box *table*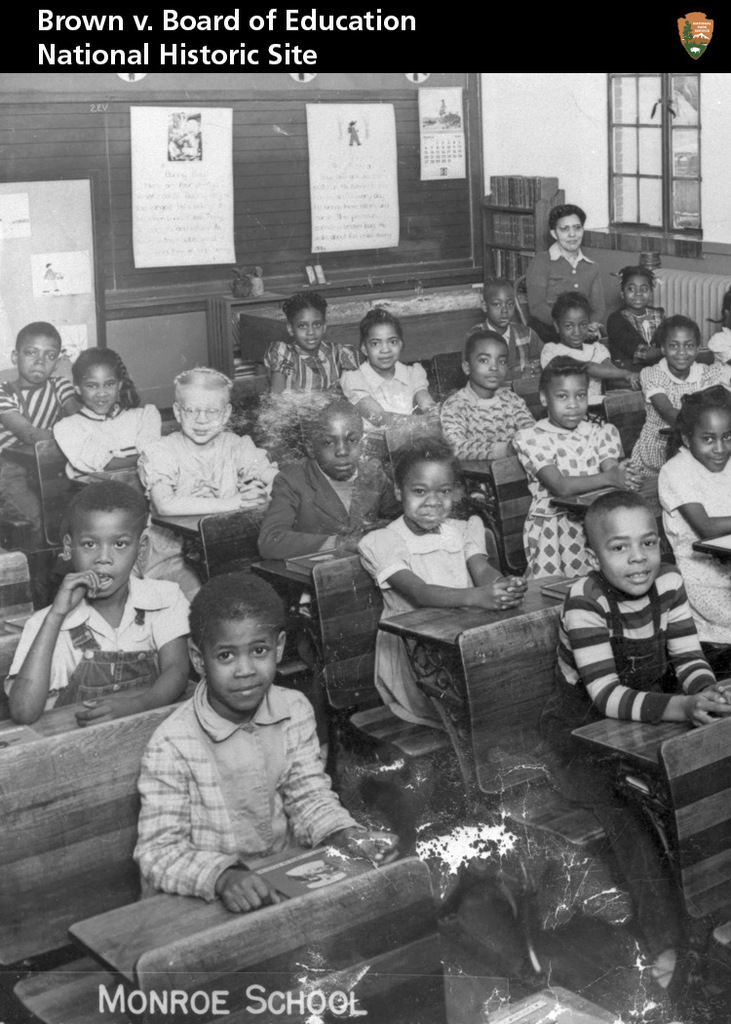
[242, 282, 481, 362]
